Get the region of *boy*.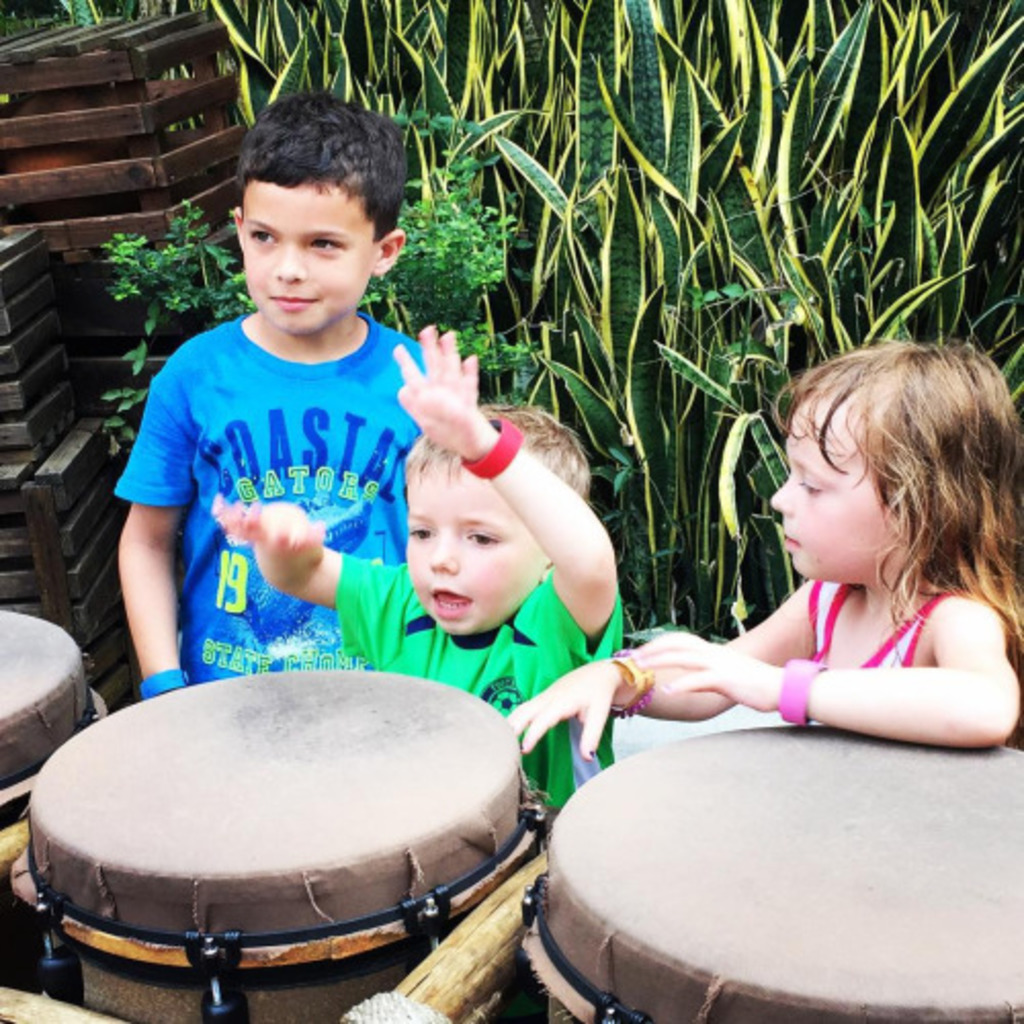
x1=111, y1=84, x2=428, y2=702.
